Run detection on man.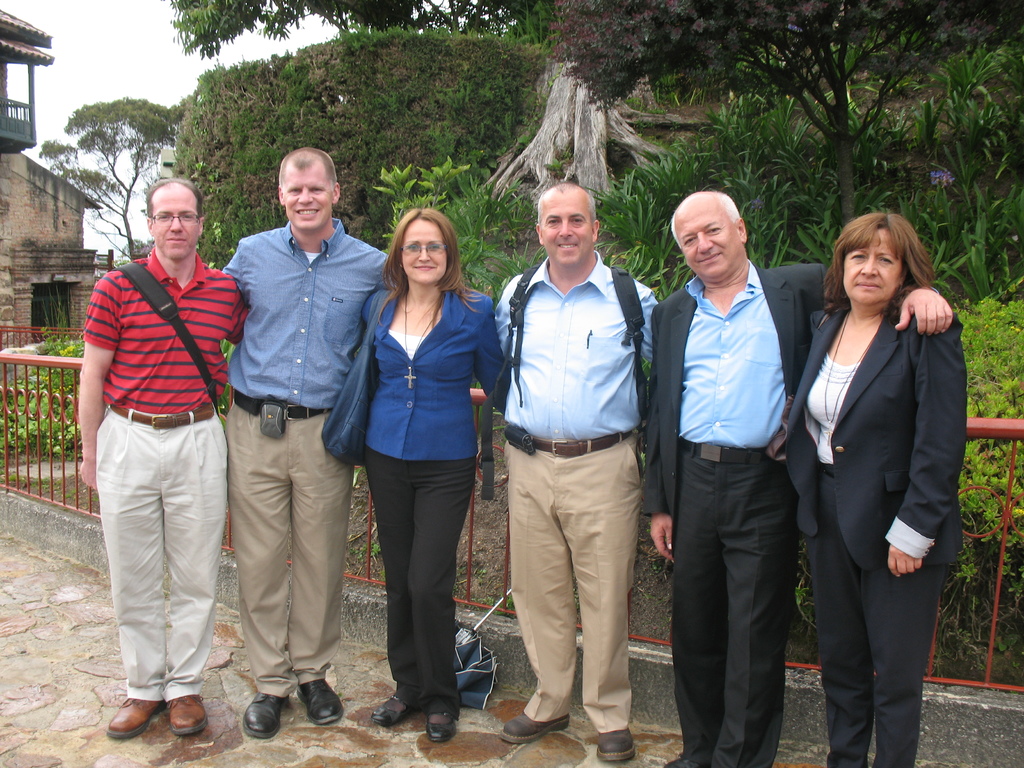
Result: 645/188/960/767.
